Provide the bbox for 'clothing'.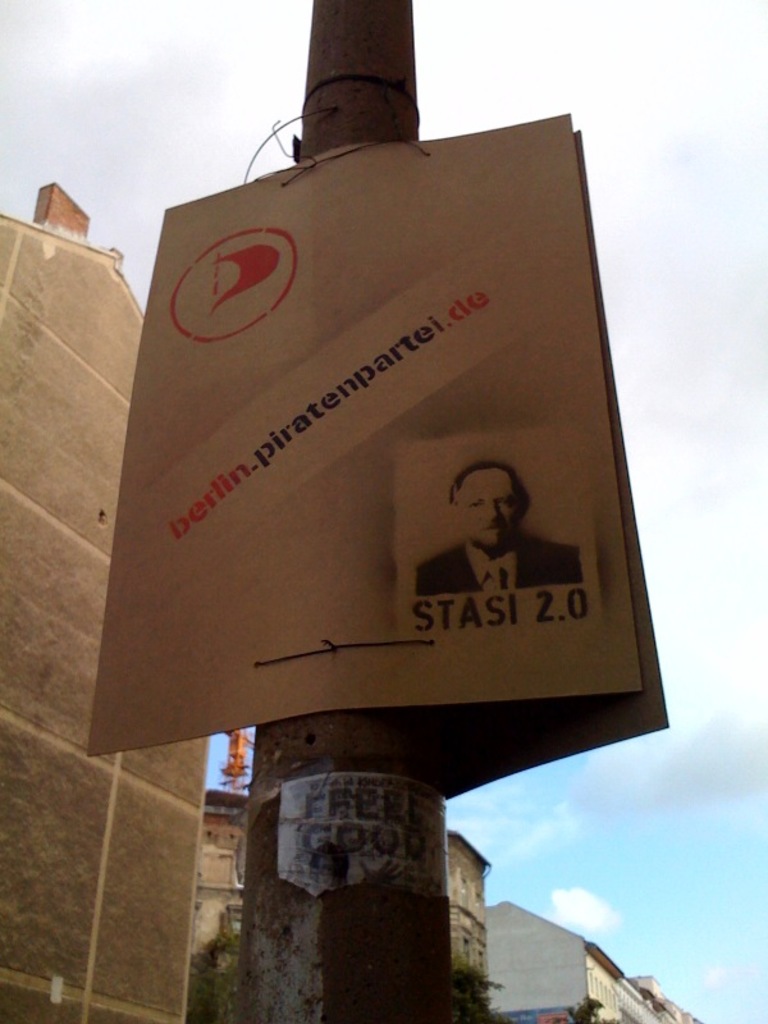
locate(413, 534, 584, 590).
